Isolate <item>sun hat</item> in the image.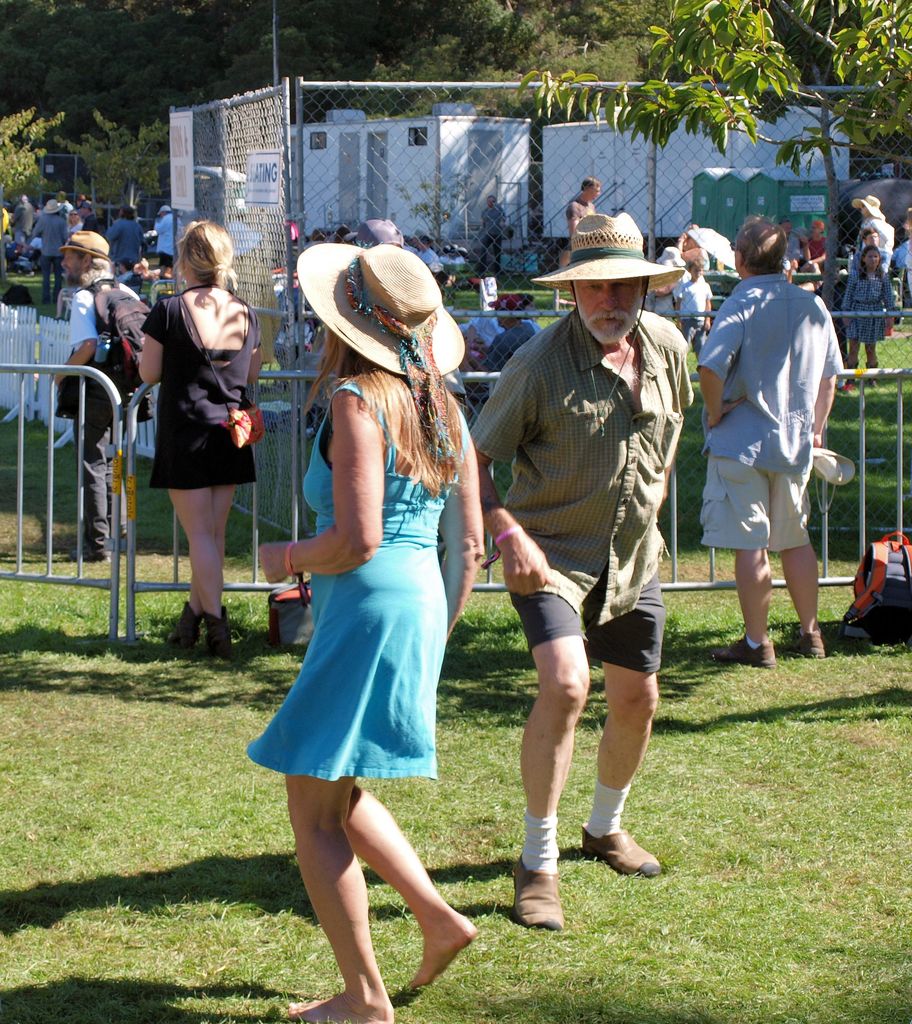
Isolated region: (354,214,406,251).
